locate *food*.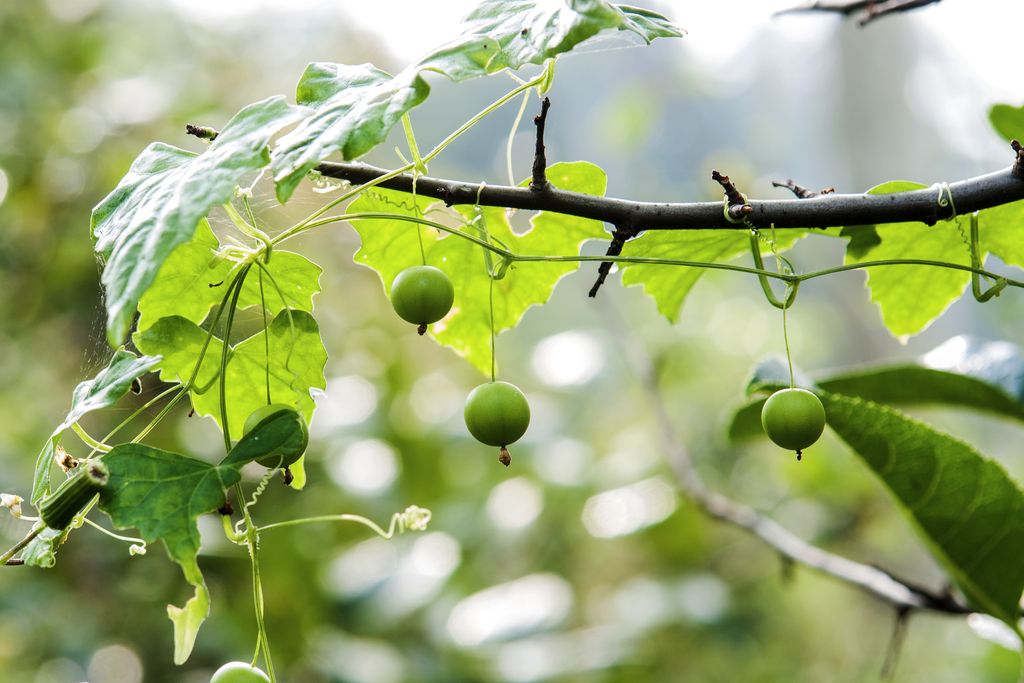
Bounding box: (390, 265, 455, 332).
